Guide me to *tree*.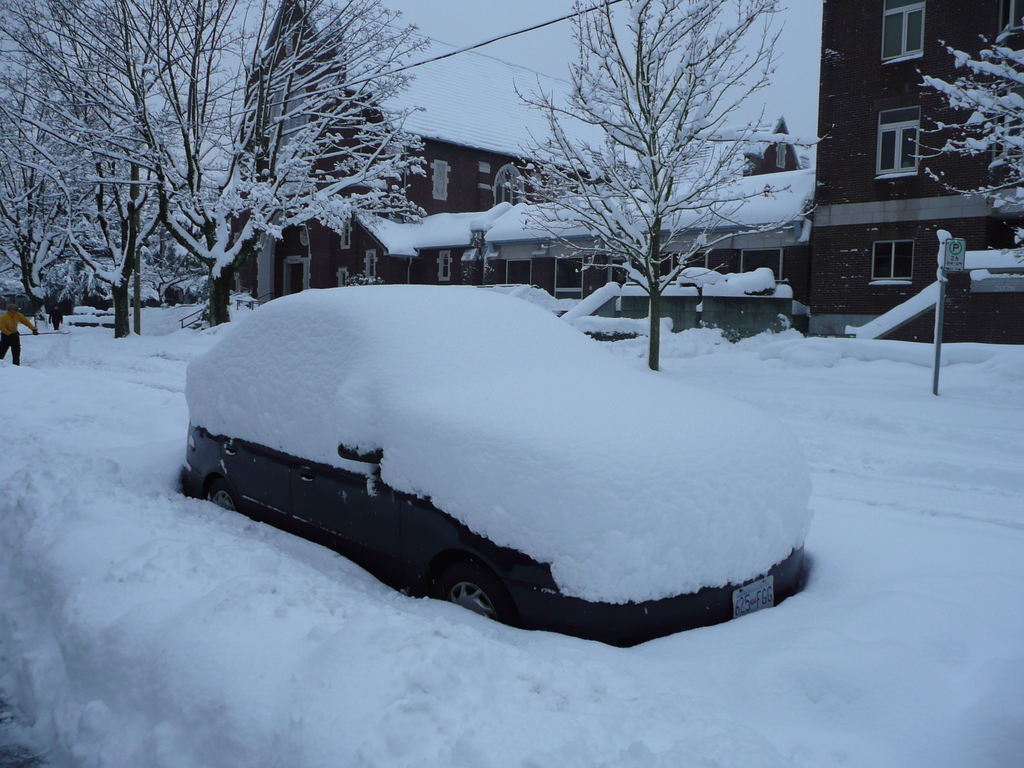
Guidance: BBox(904, 11, 1023, 253).
